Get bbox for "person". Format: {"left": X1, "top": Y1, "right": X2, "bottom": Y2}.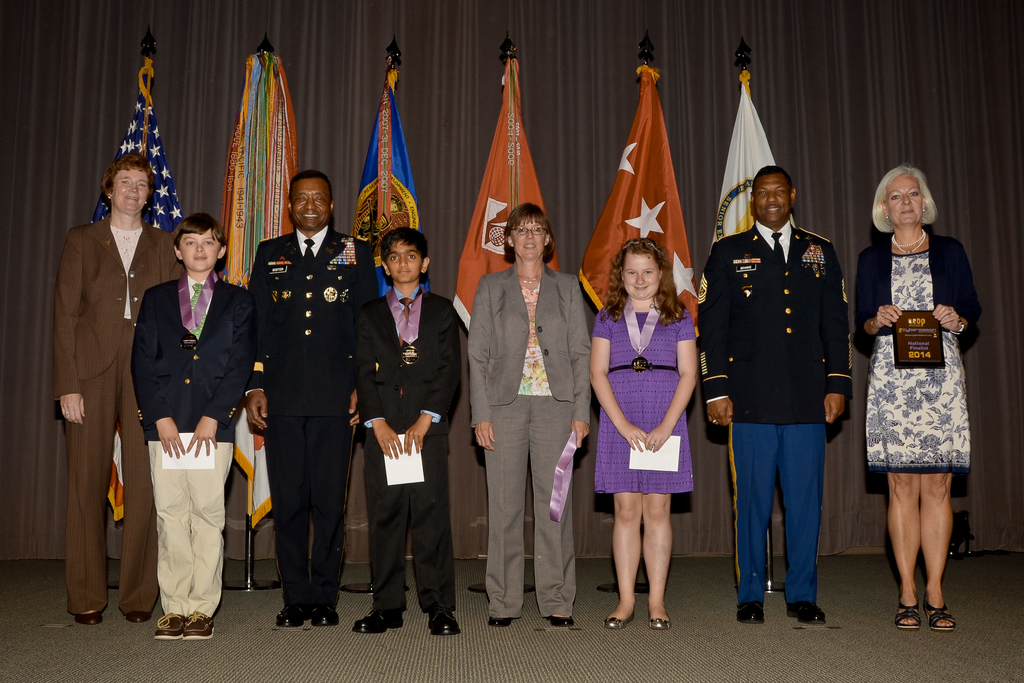
{"left": 717, "top": 144, "right": 864, "bottom": 639}.
